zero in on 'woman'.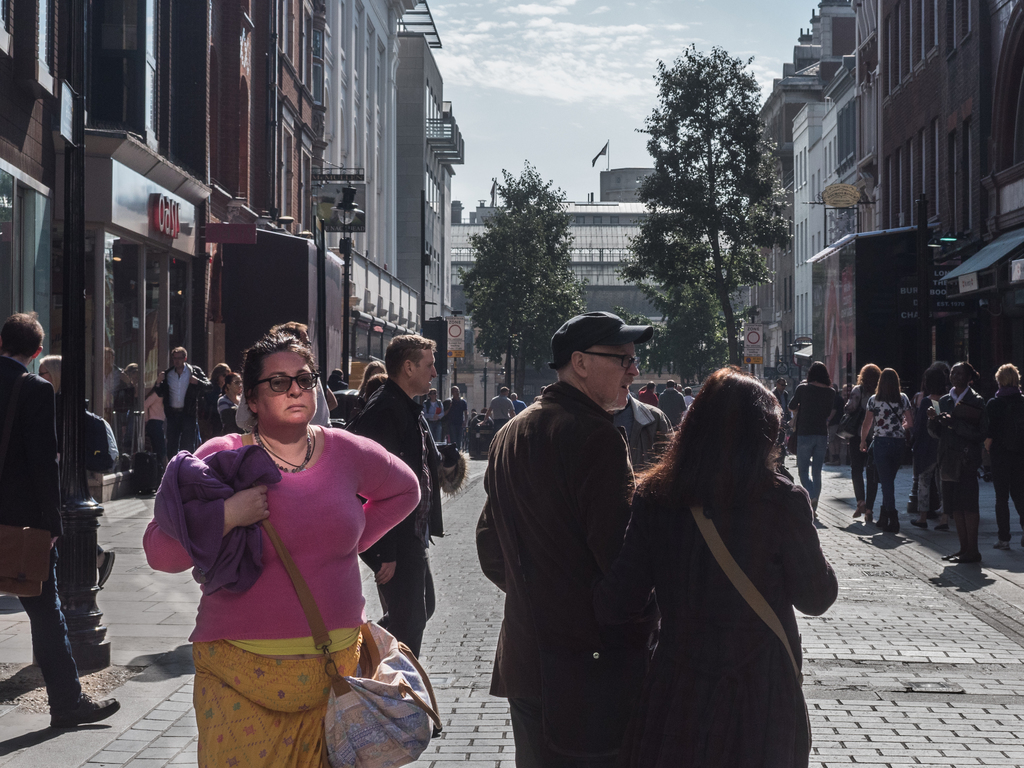
Zeroed in: l=855, t=368, r=912, b=533.
